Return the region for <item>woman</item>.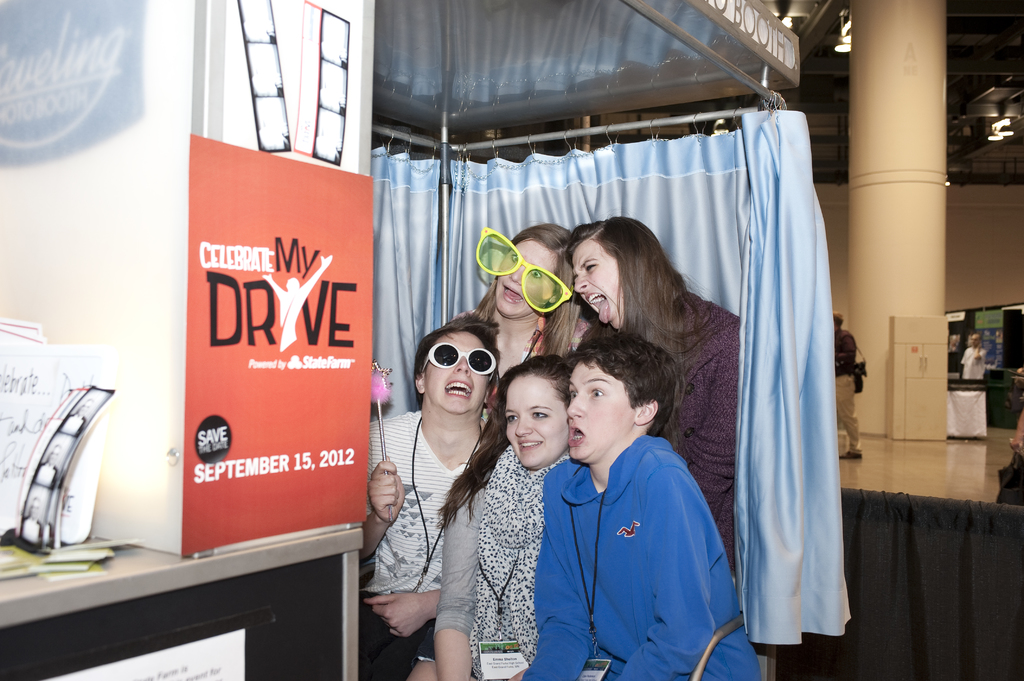
pyautogui.locateOnScreen(470, 230, 589, 374).
